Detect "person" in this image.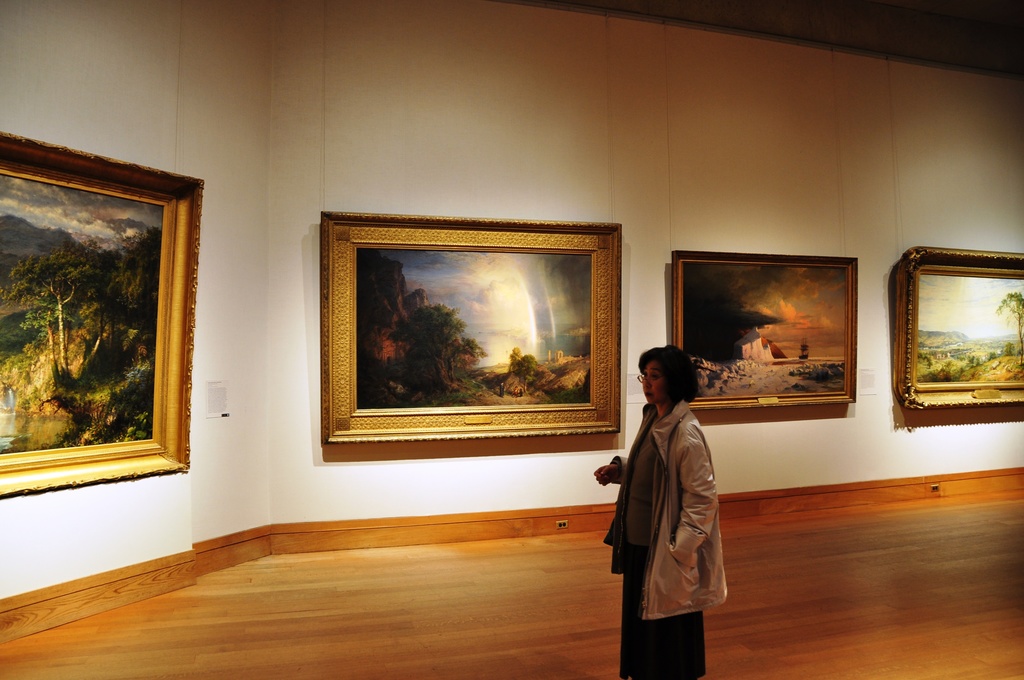
Detection: {"x1": 594, "y1": 344, "x2": 729, "y2": 679}.
